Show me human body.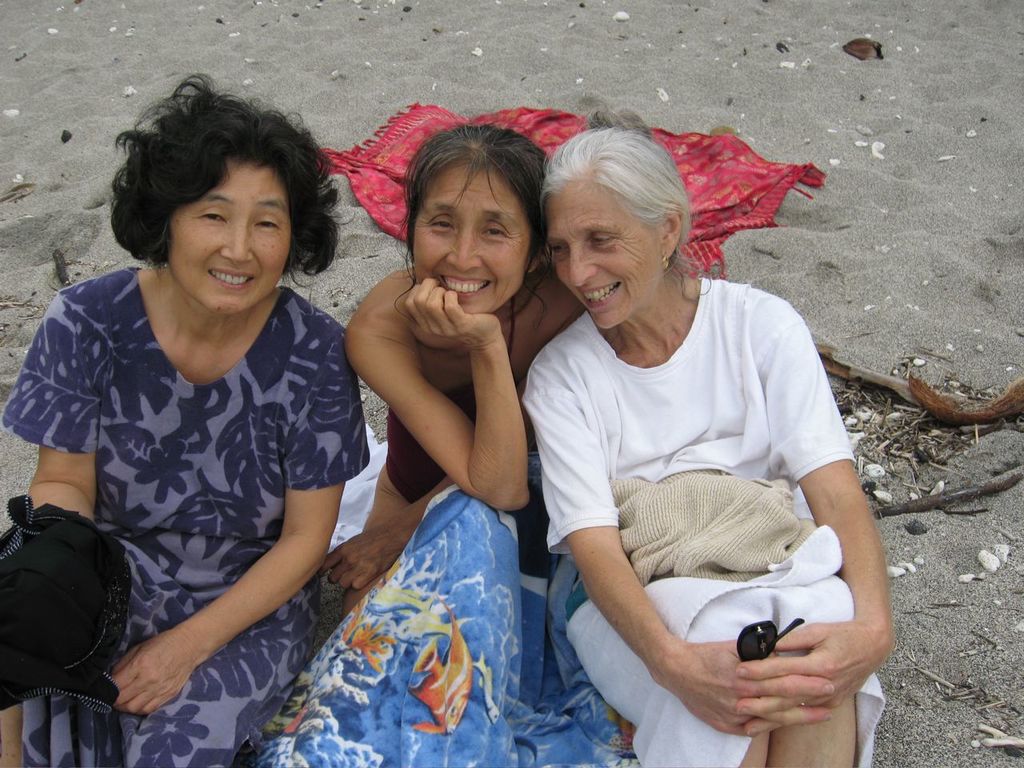
human body is here: [x1=0, y1=263, x2=378, y2=765].
